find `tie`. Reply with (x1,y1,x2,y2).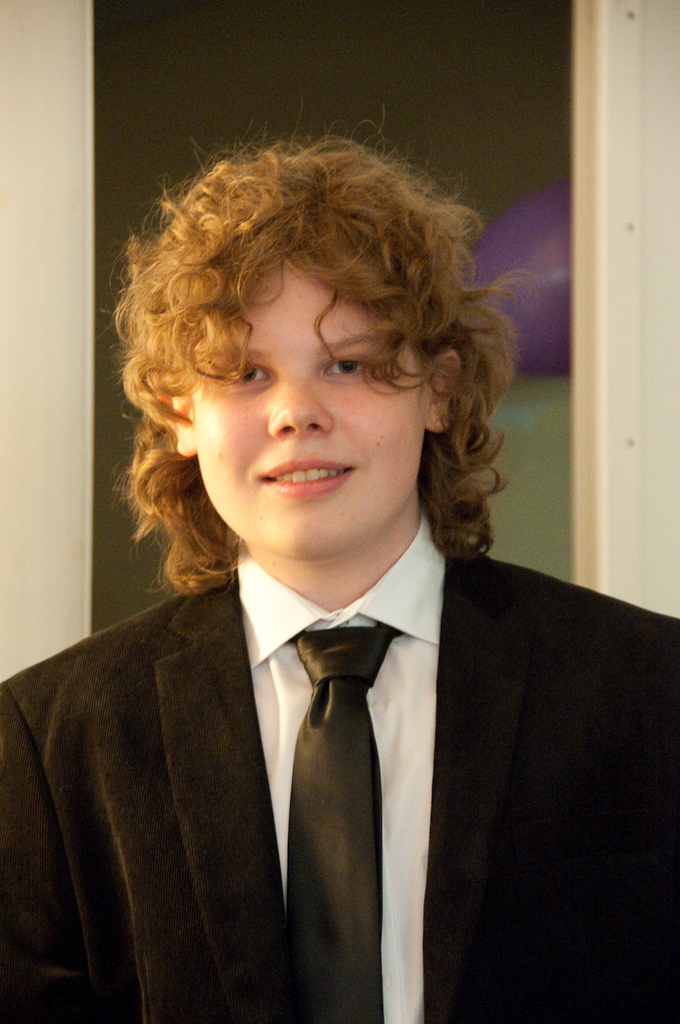
(289,624,401,1023).
